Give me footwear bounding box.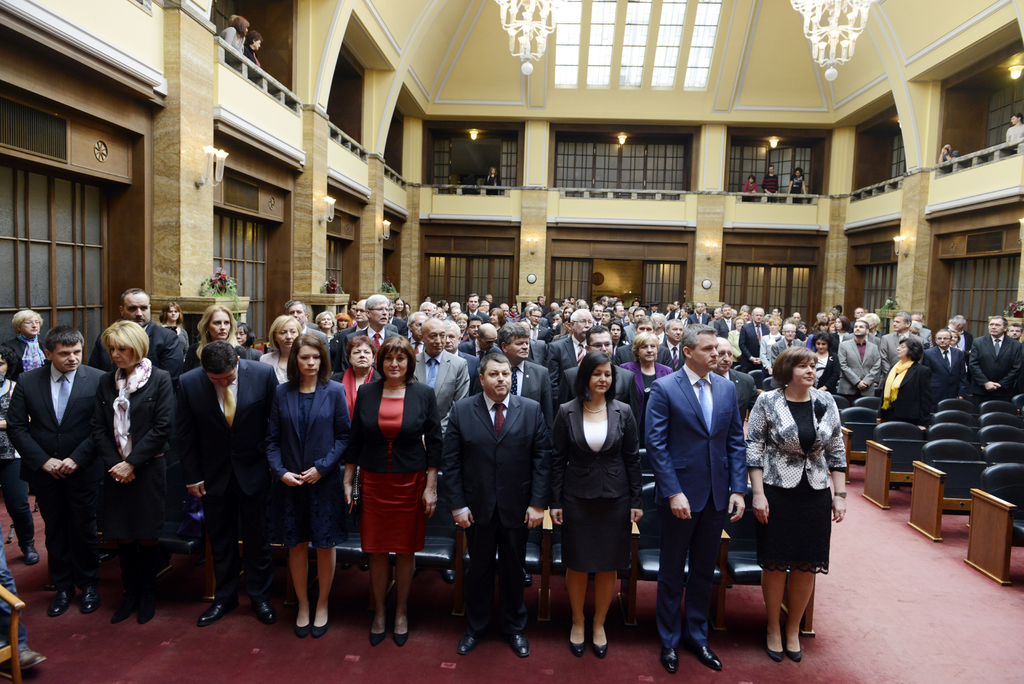
BBox(74, 577, 98, 612).
